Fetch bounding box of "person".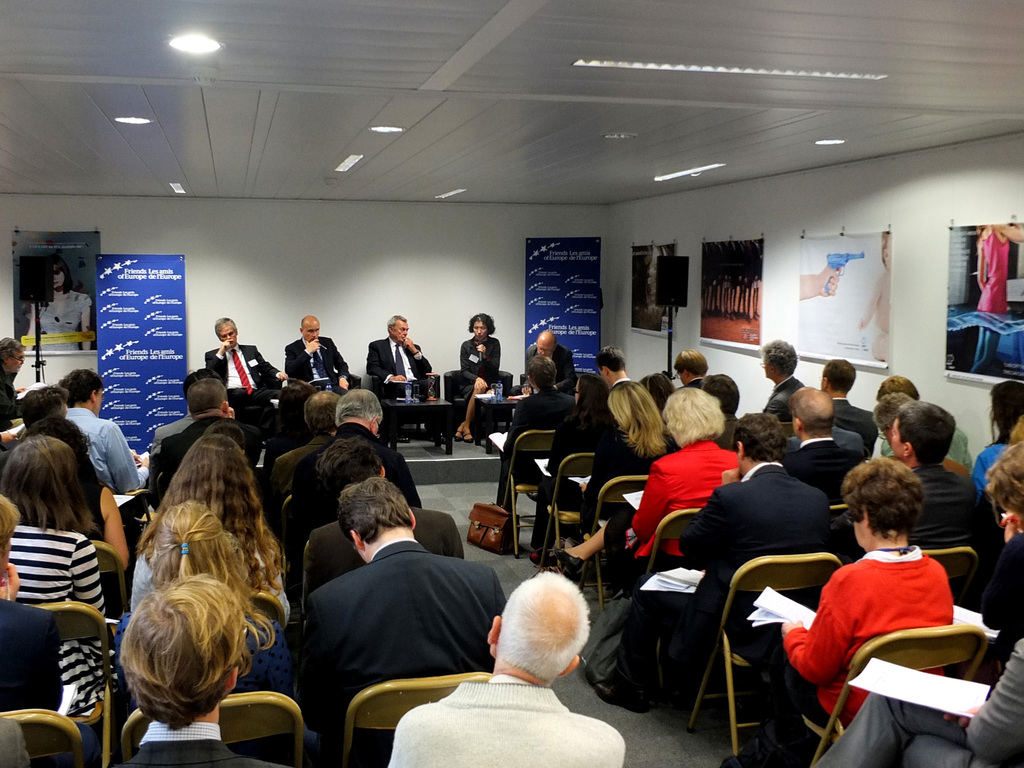
Bbox: region(361, 307, 421, 435).
